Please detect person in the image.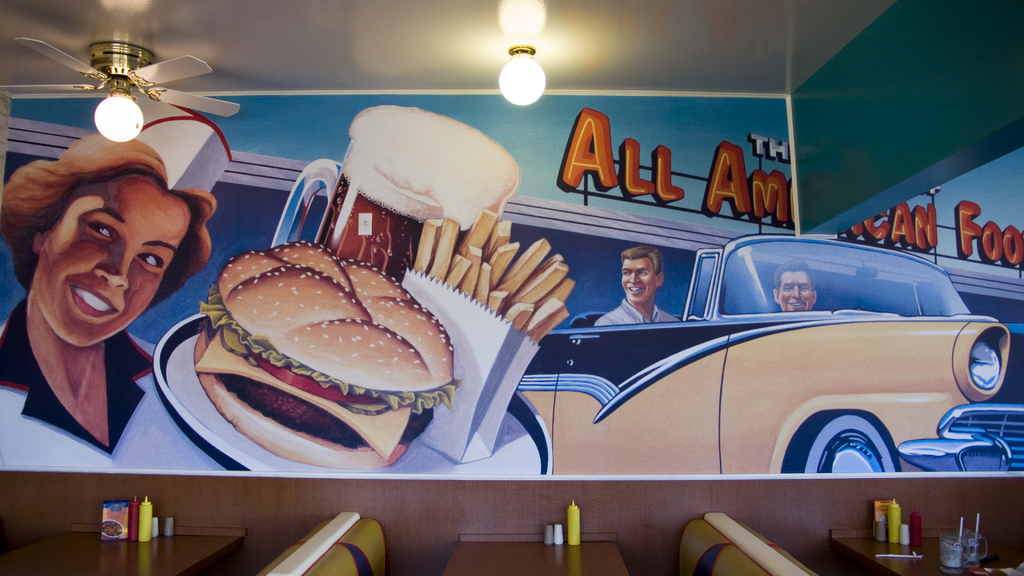
[592,240,678,327].
